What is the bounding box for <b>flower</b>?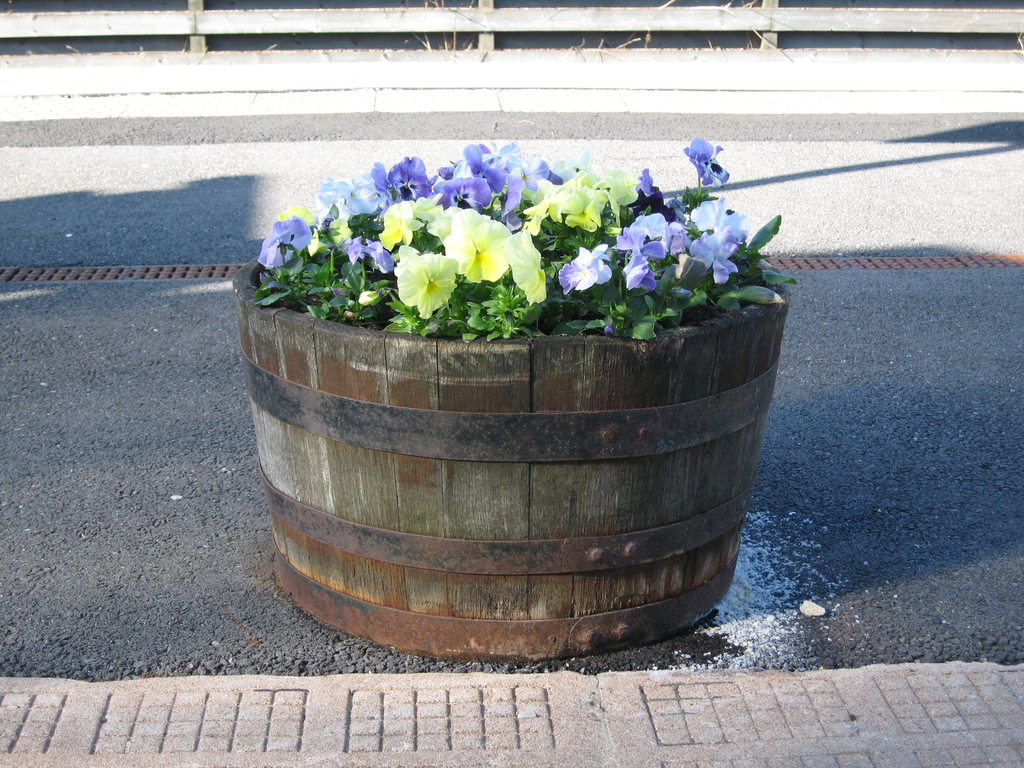
rect(436, 179, 491, 204).
